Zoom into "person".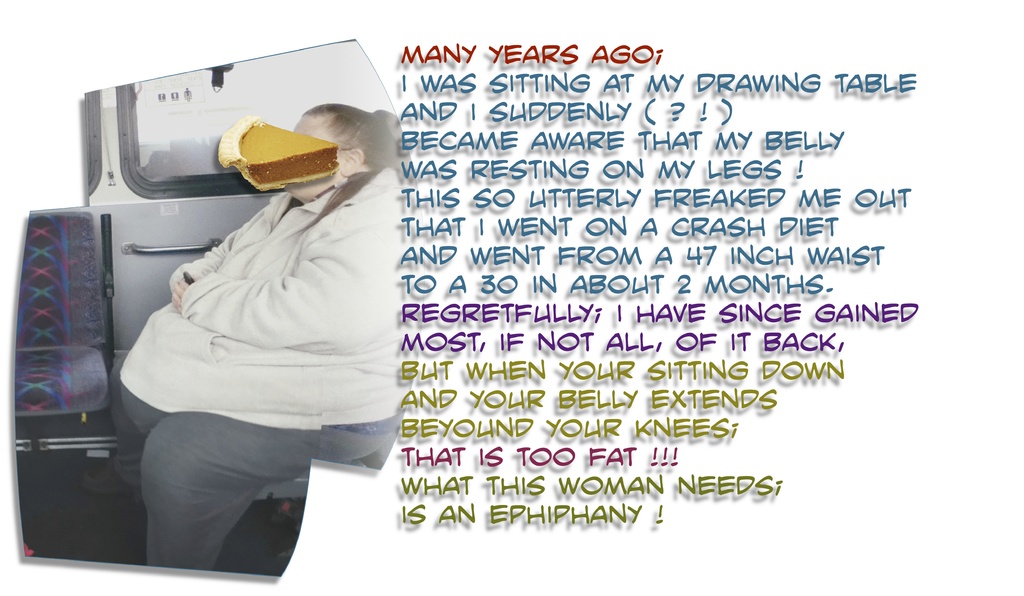
Zoom target: [90,98,397,570].
